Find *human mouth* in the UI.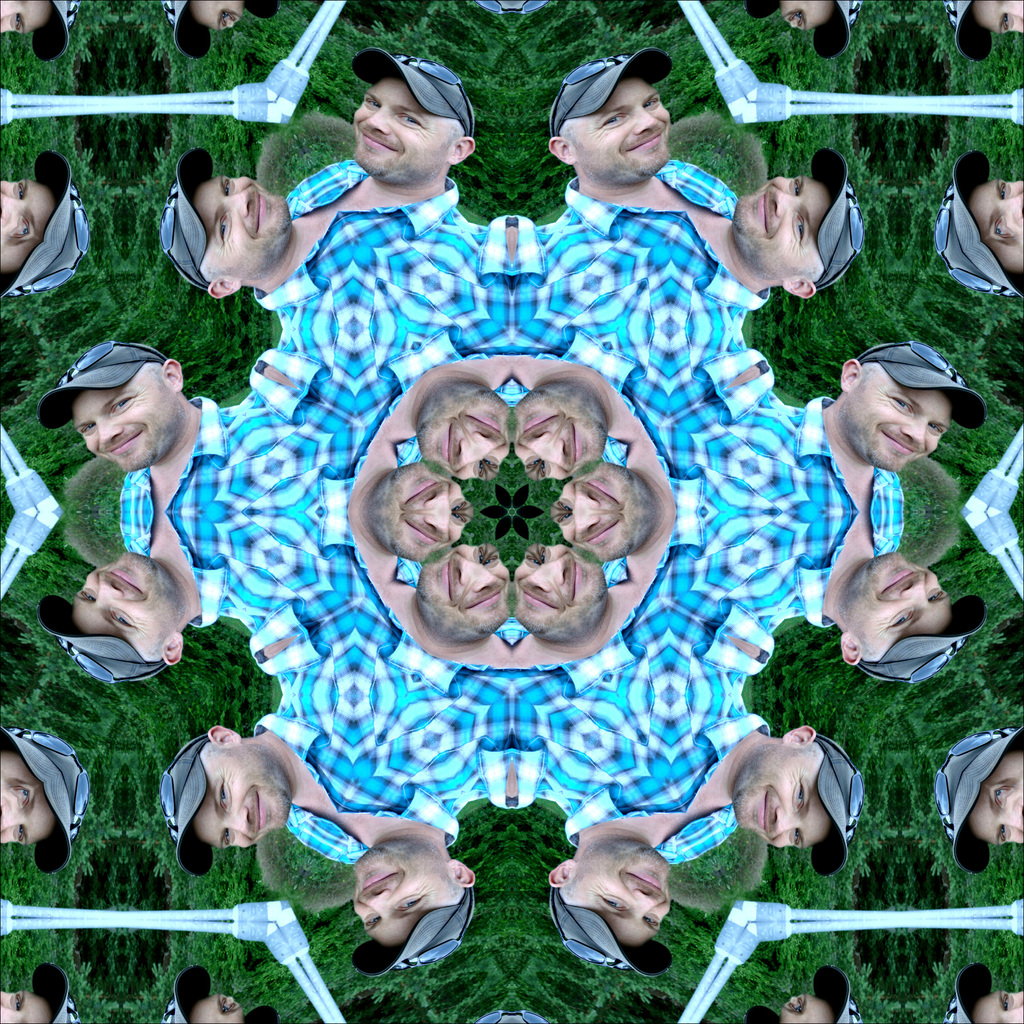
UI element at x1=251 y1=793 x2=268 y2=829.
